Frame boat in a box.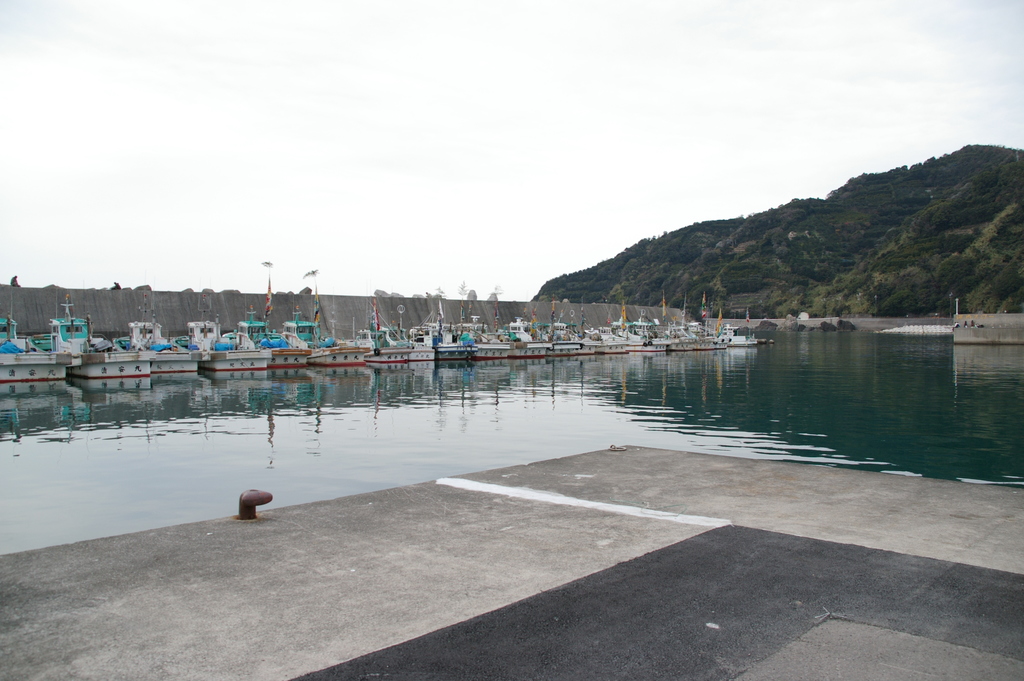
170,315,271,384.
